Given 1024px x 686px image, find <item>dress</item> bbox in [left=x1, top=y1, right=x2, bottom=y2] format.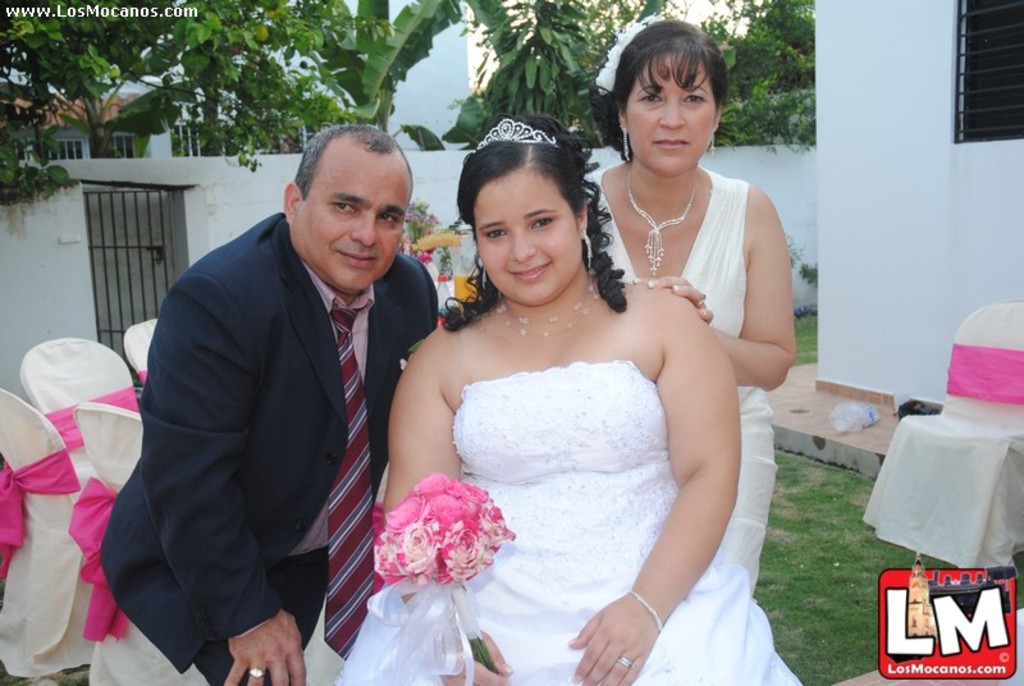
[left=581, top=161, right=781, bottom=593].
